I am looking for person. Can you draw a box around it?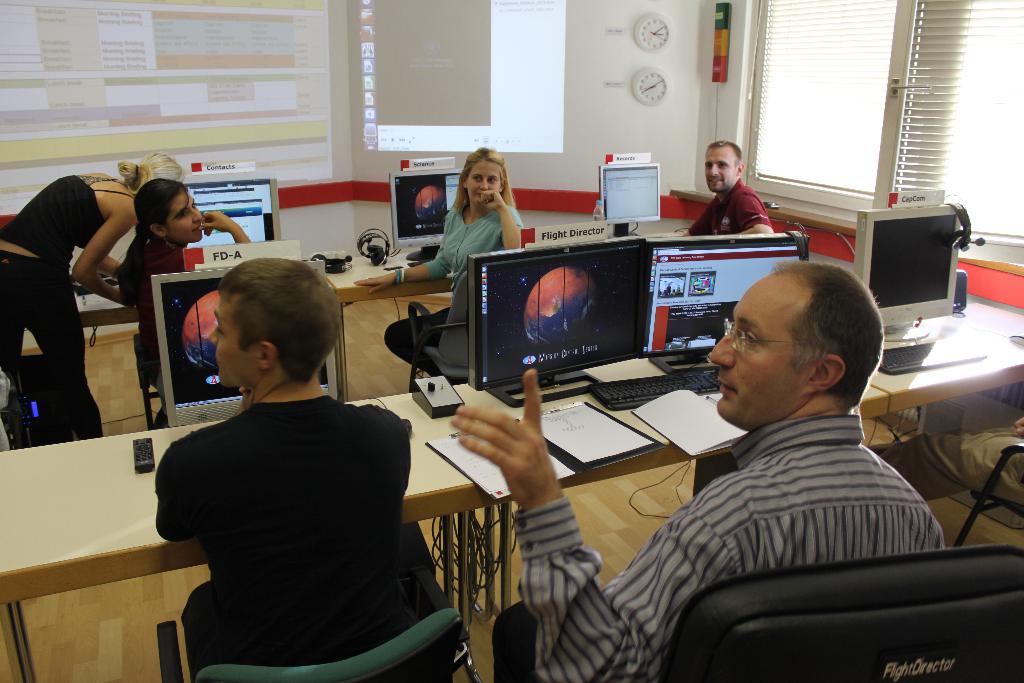
Sure, the bounding box is <bbox>682, 139, 771, 238</bbox>.
